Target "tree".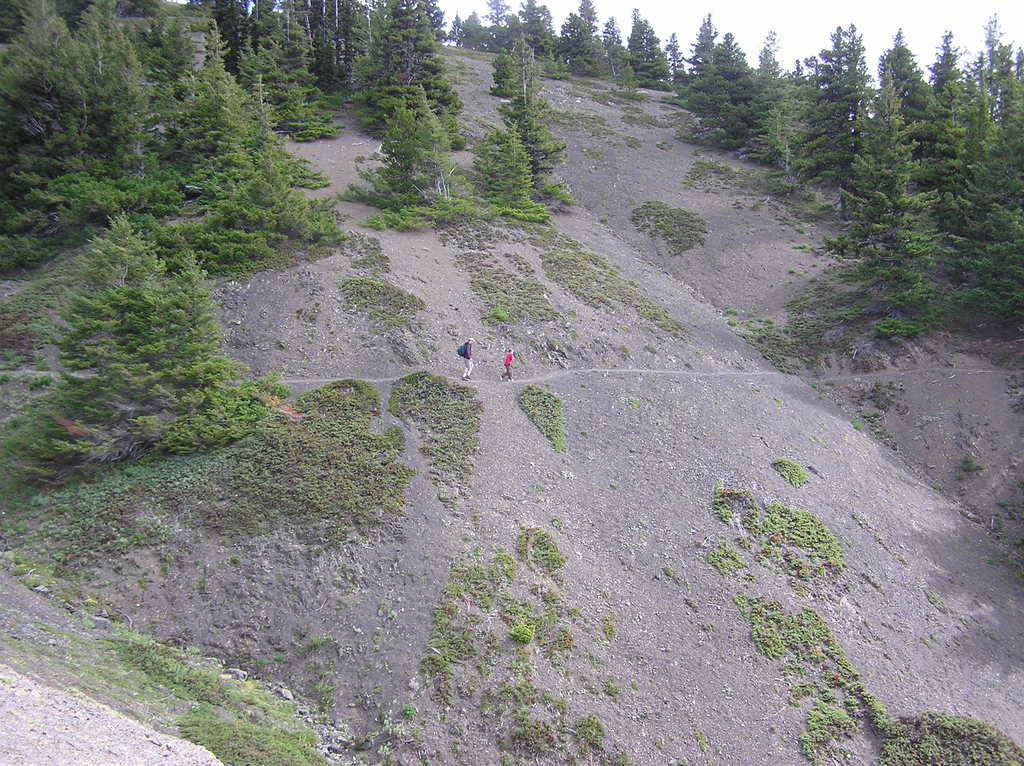
Target region: bbox=(676, 10, 755, 129).
